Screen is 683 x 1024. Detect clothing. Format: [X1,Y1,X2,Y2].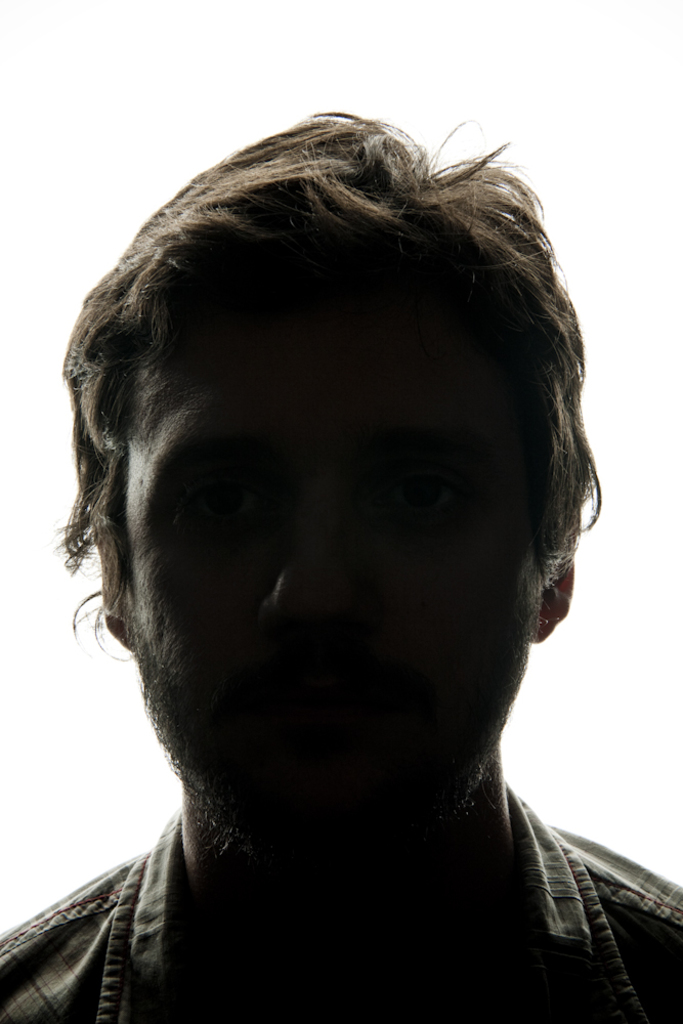
[20,712,676,1012].
